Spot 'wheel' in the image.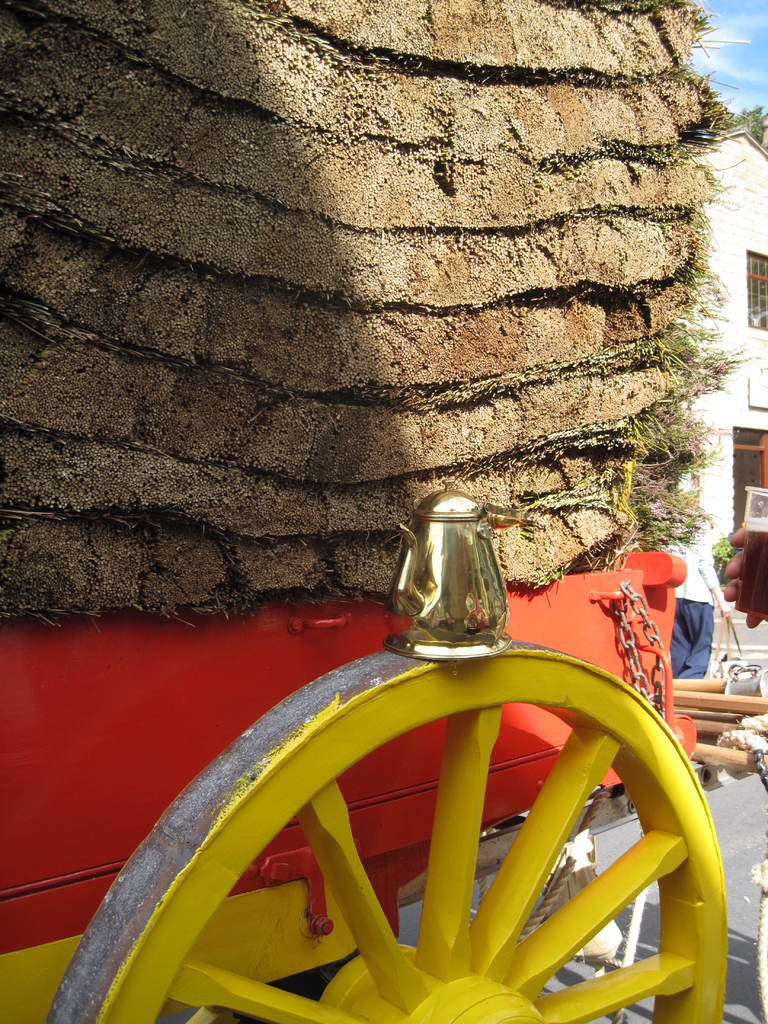
'wheel' found at box=[112, 623, 733, 1023].
